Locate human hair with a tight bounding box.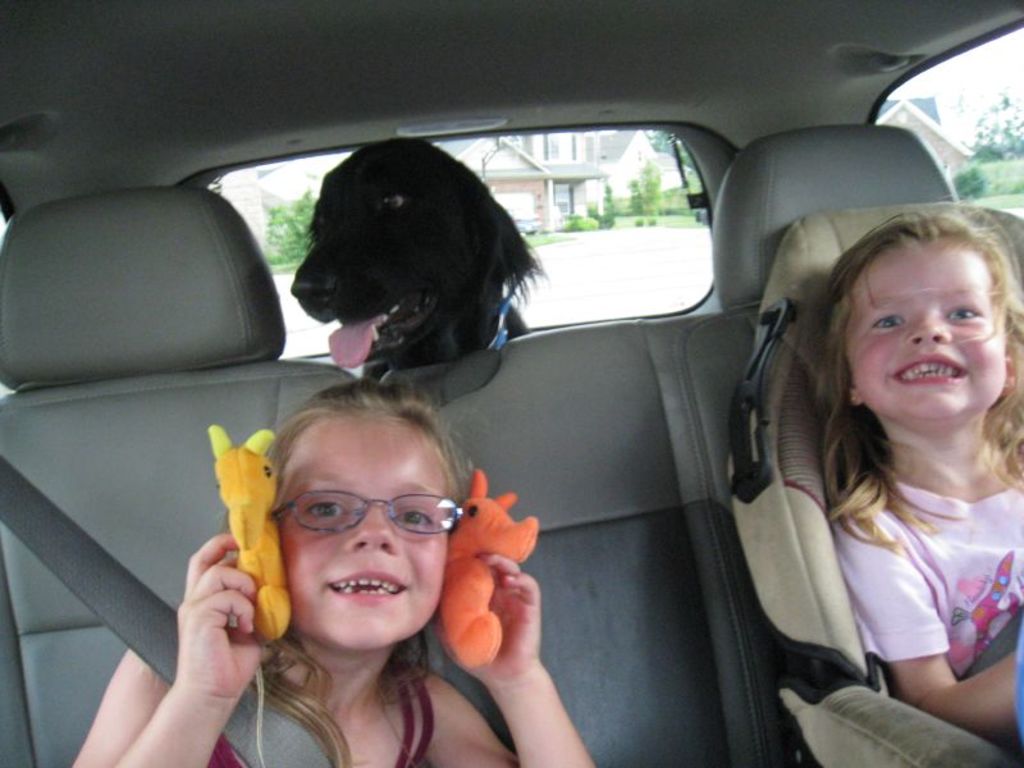
[x1=799, y1=187, x2=1023, y2=549].
